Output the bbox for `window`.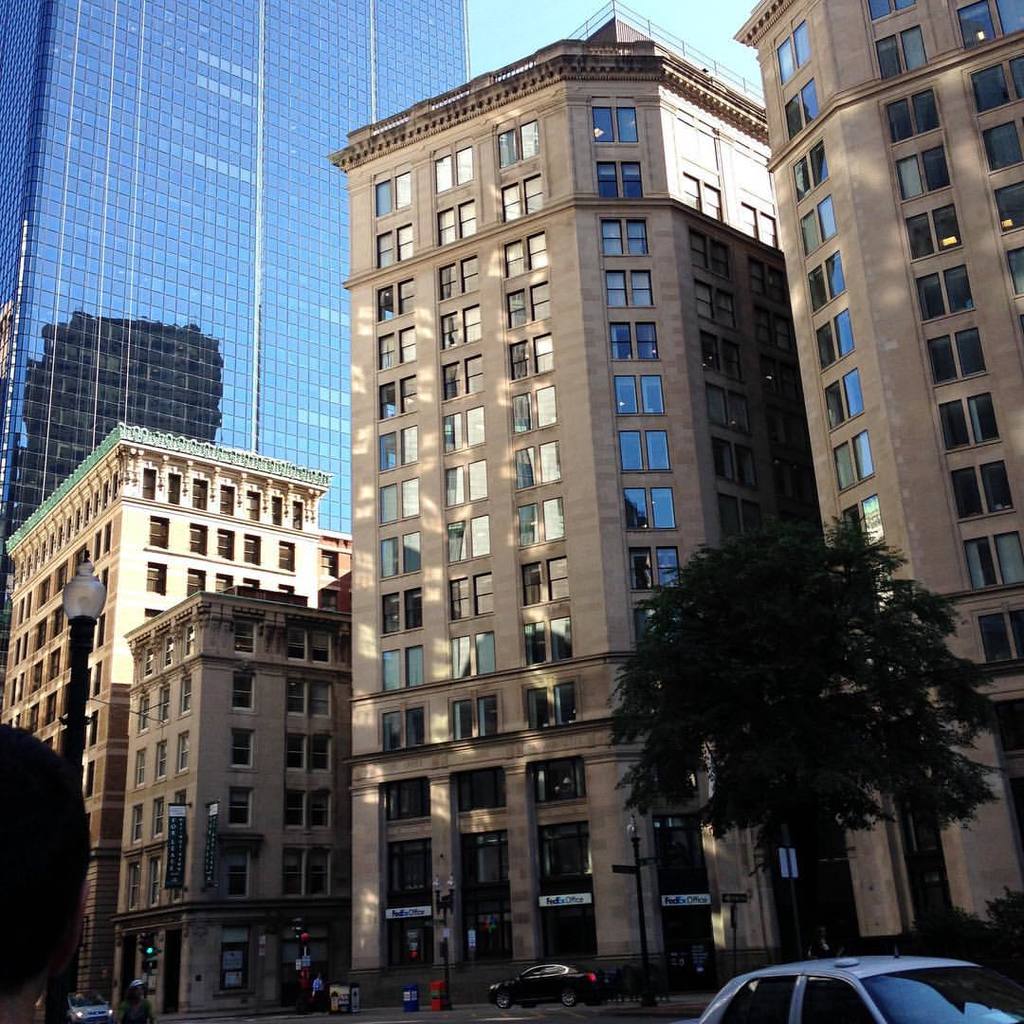
{"left": 374, "top": 324, "right": 414, "bottom": 377}.
